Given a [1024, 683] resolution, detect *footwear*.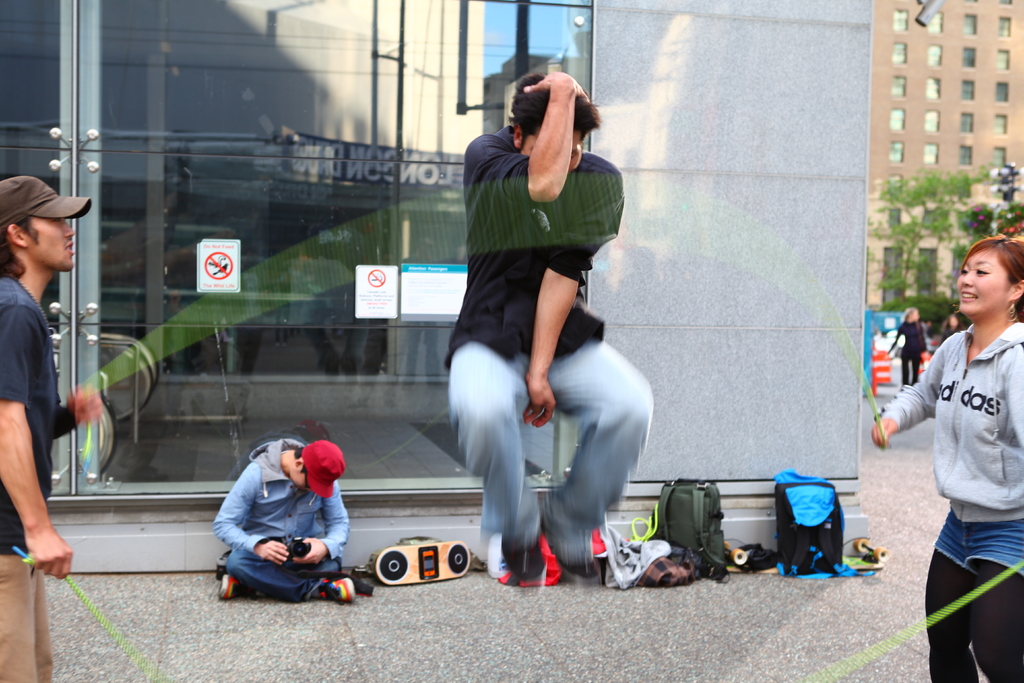
Rect(319, 579, 351, 599).
